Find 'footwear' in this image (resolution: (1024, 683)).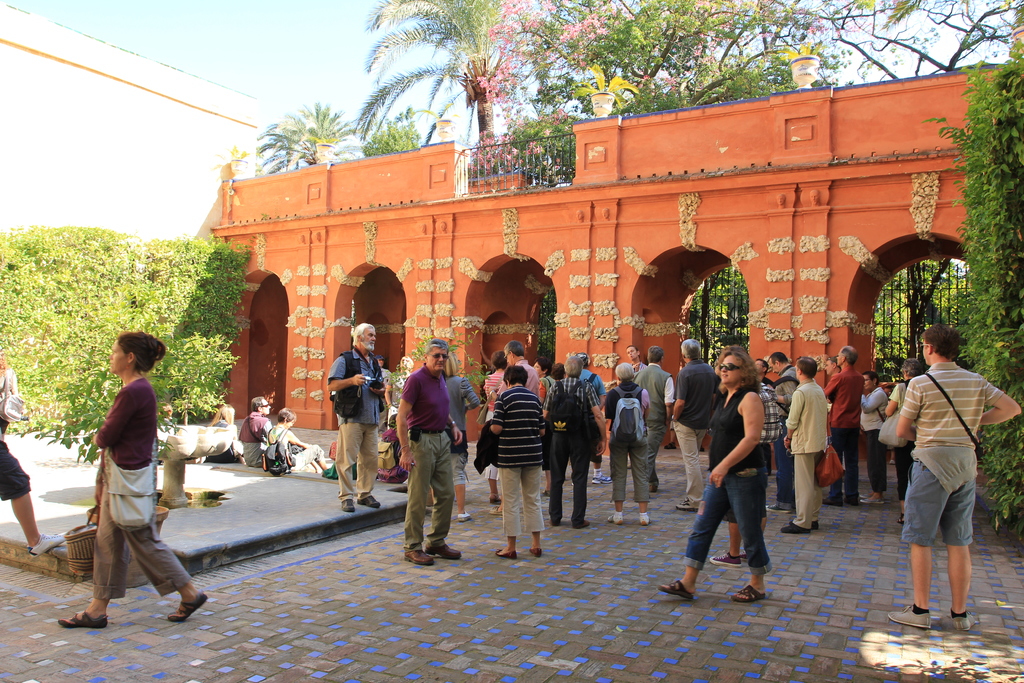
box(343, 497, 352, 514).
